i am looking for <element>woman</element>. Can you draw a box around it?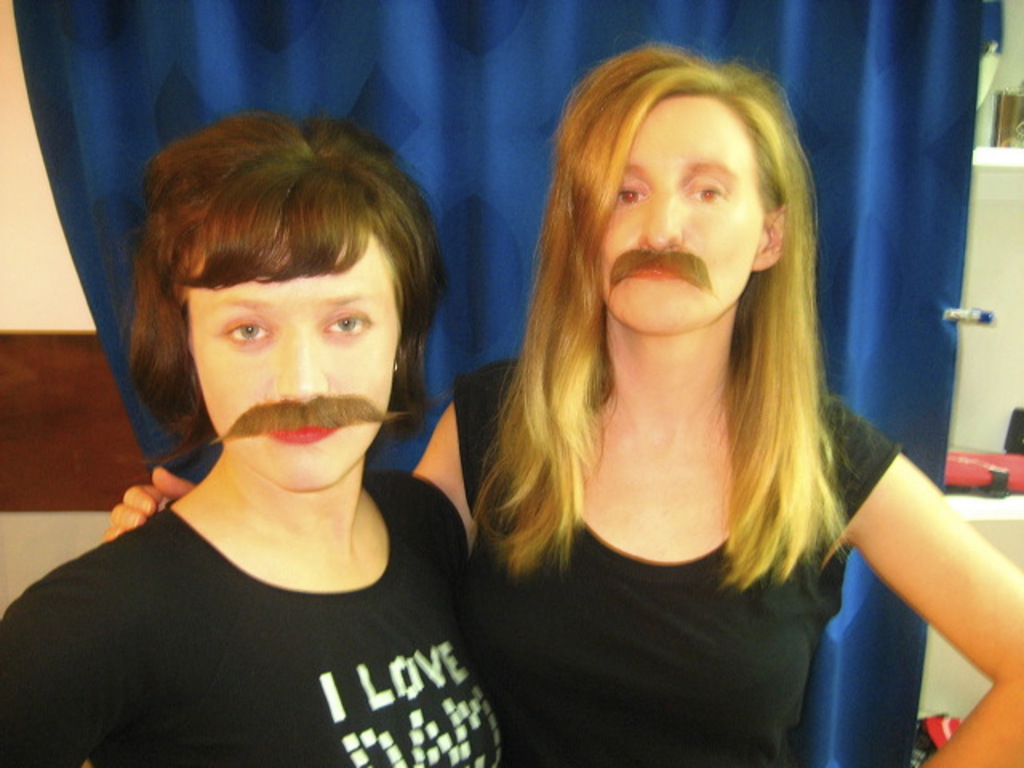
Sure, the bounding box is l=205, t=82, r=994, b=741.
